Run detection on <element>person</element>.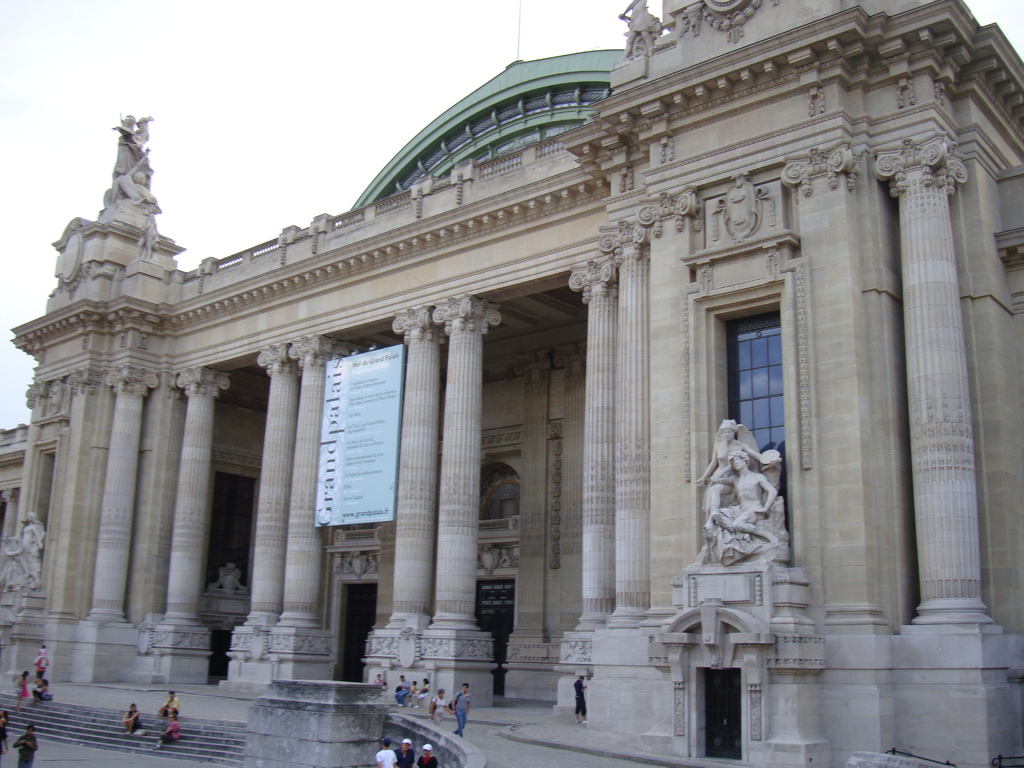
Result: pyautogui.locateOnScreen(418, 673, 431, 703).
